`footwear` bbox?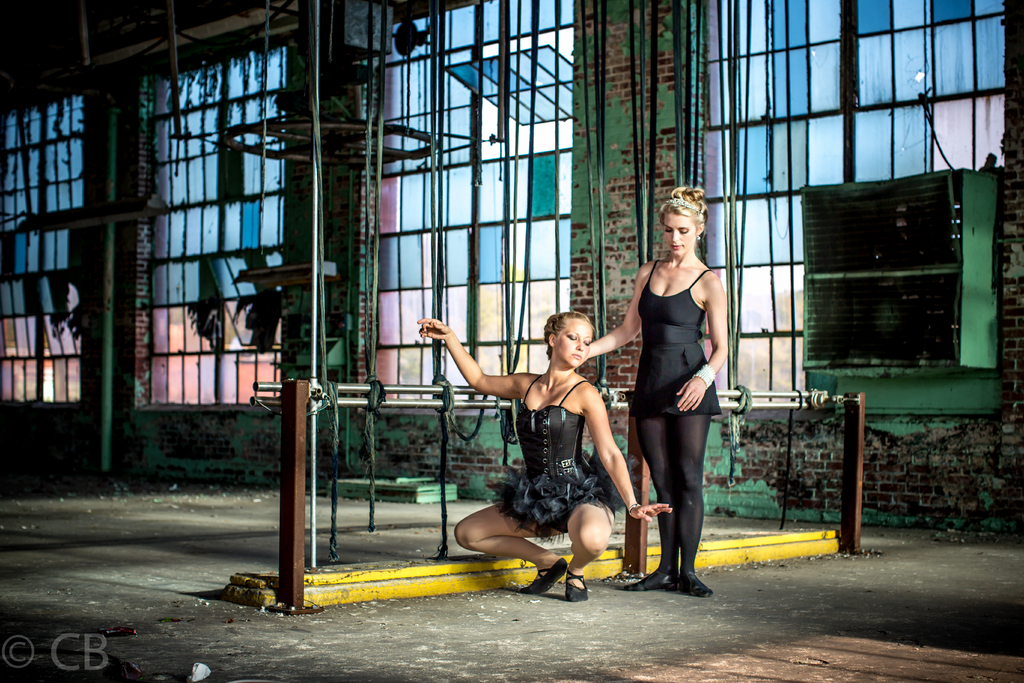
520, 555, 566, 597
